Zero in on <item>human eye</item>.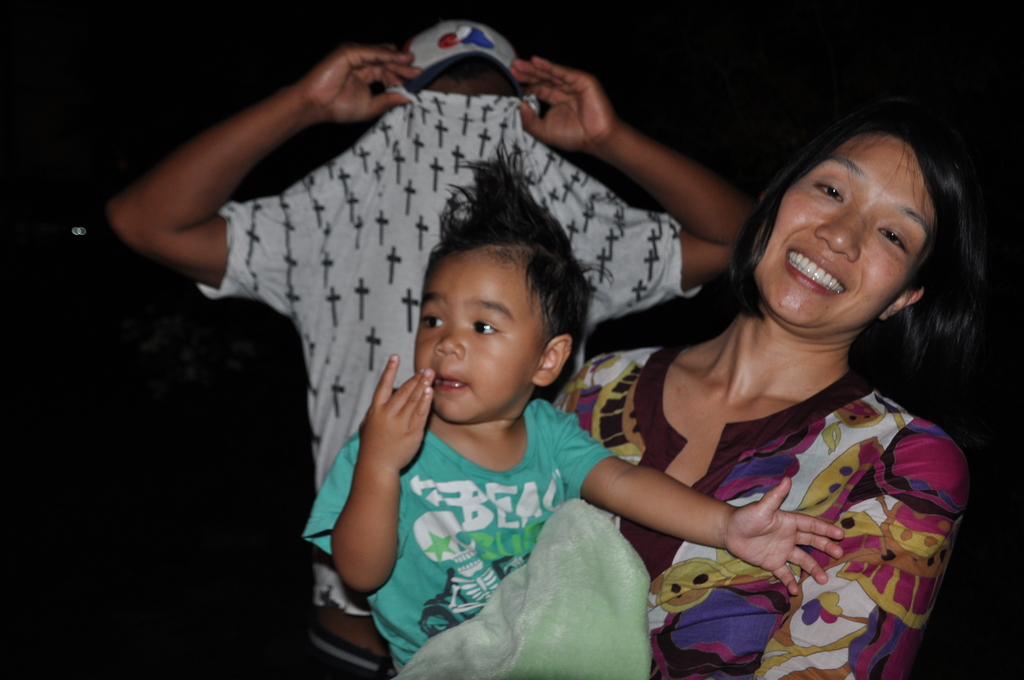
Zeroed in: x1=469, y1=320, x2=499, y2=339.
